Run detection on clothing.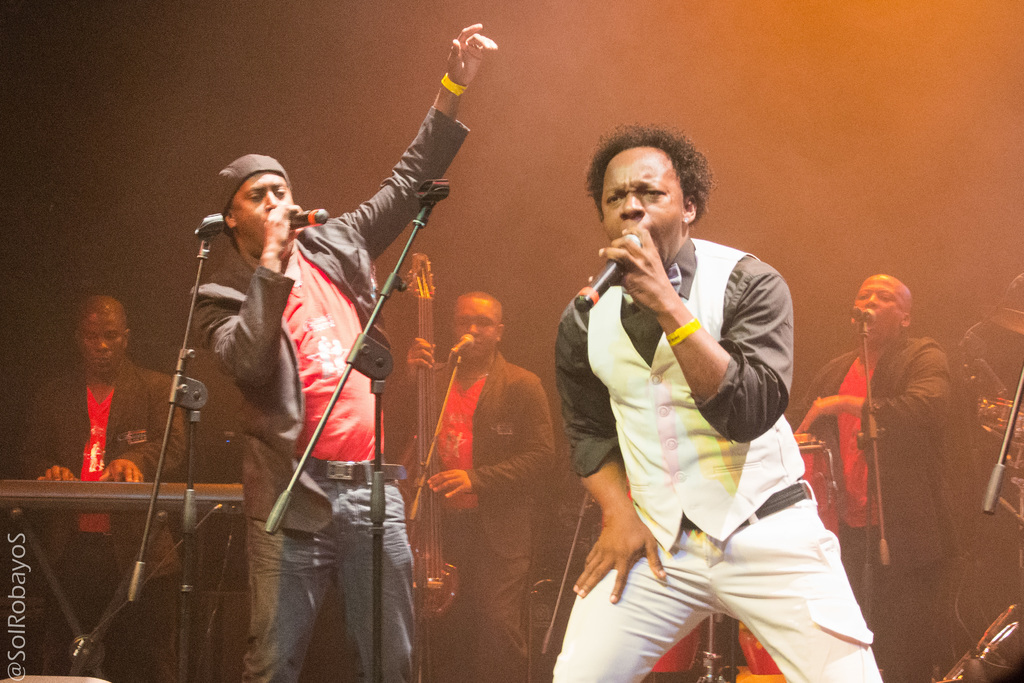
Result: (800, 334, 955, 682).
